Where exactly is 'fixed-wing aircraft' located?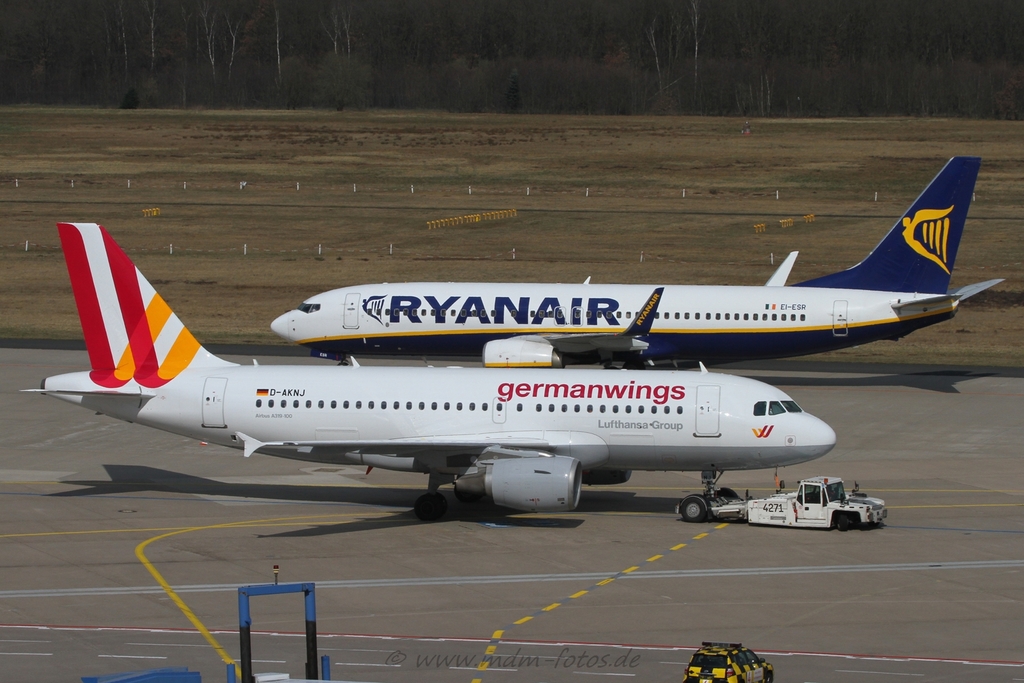
Its bounding box is {"x1": 20, "y1": 219, "x2": 840, "y2": 522}.
